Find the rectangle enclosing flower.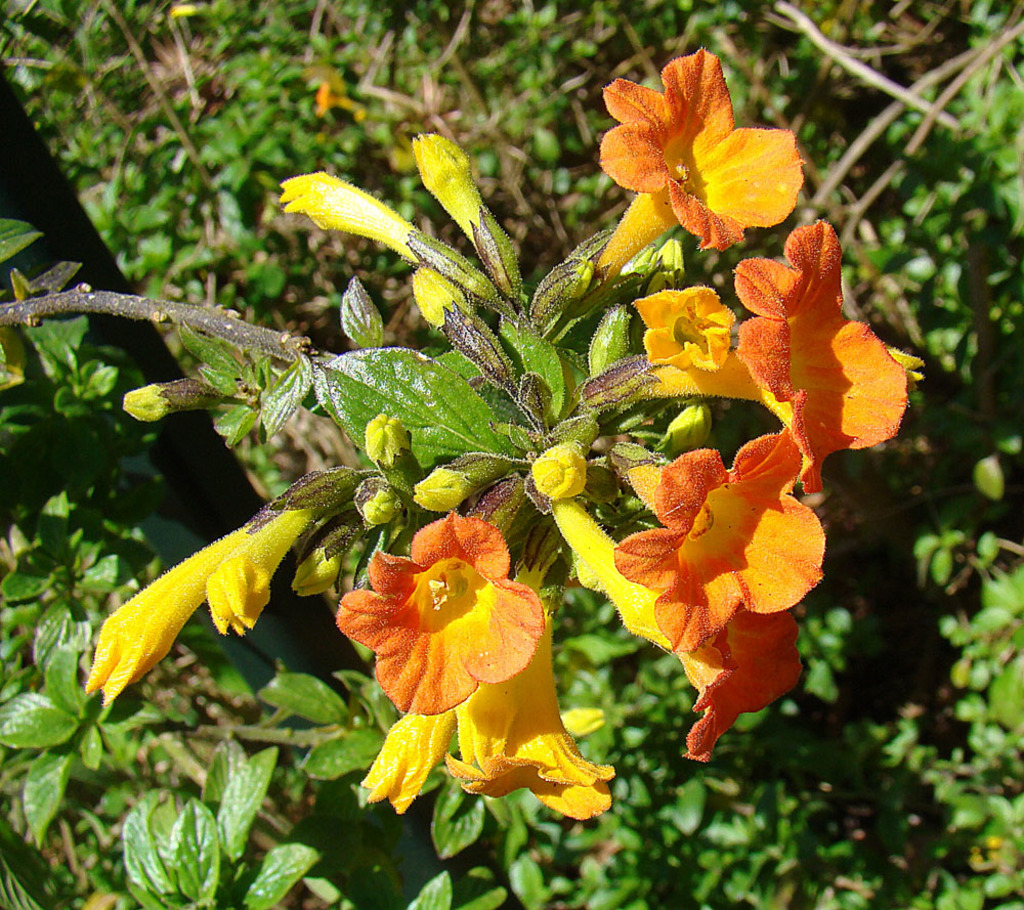
bbox=[275, 186, 489, 308].
